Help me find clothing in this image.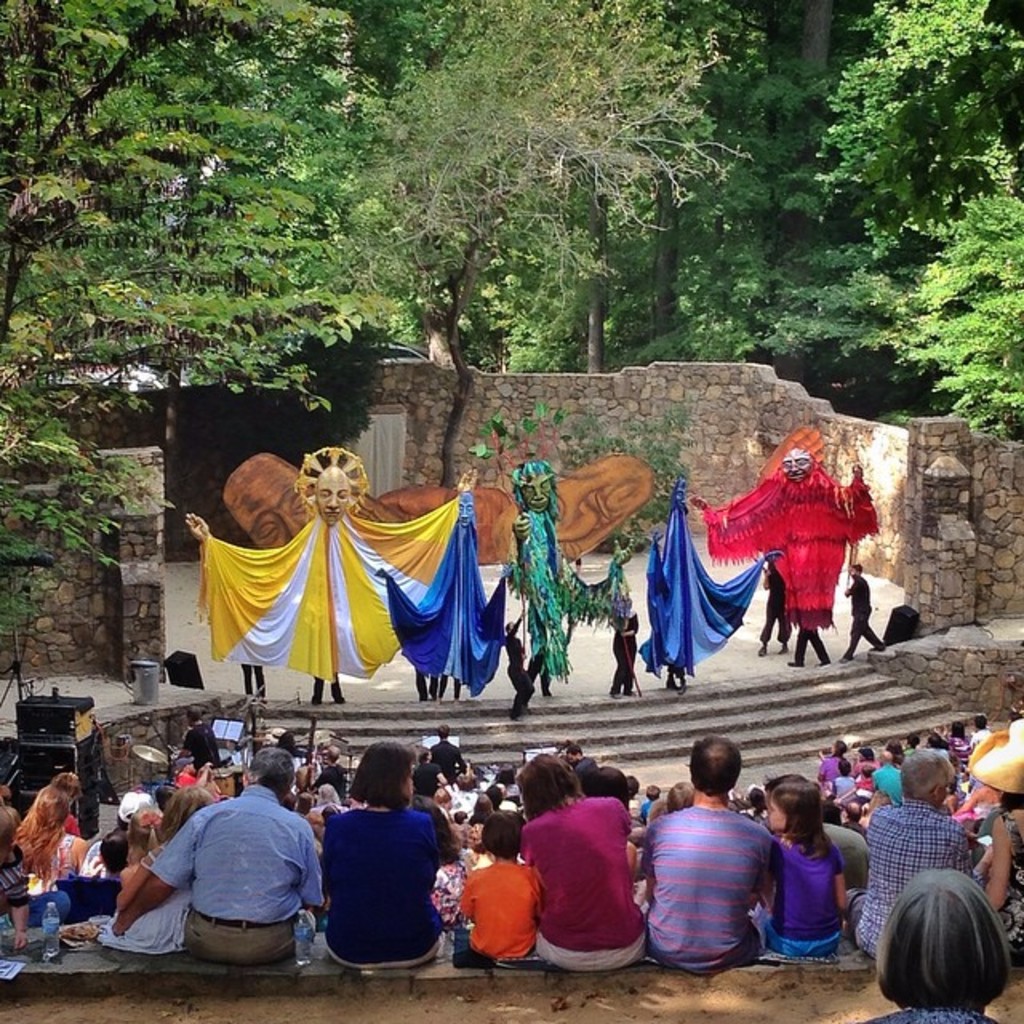
Found it: rect(605, 610, 643, 696).
